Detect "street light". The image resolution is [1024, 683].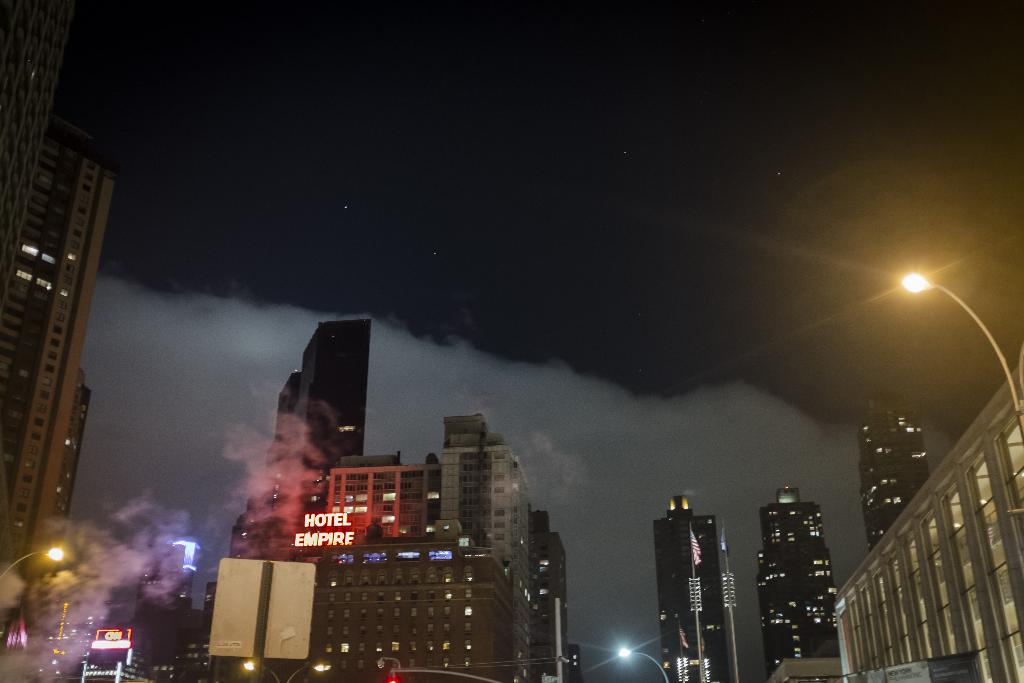
box(0, 541, 66, 583).
